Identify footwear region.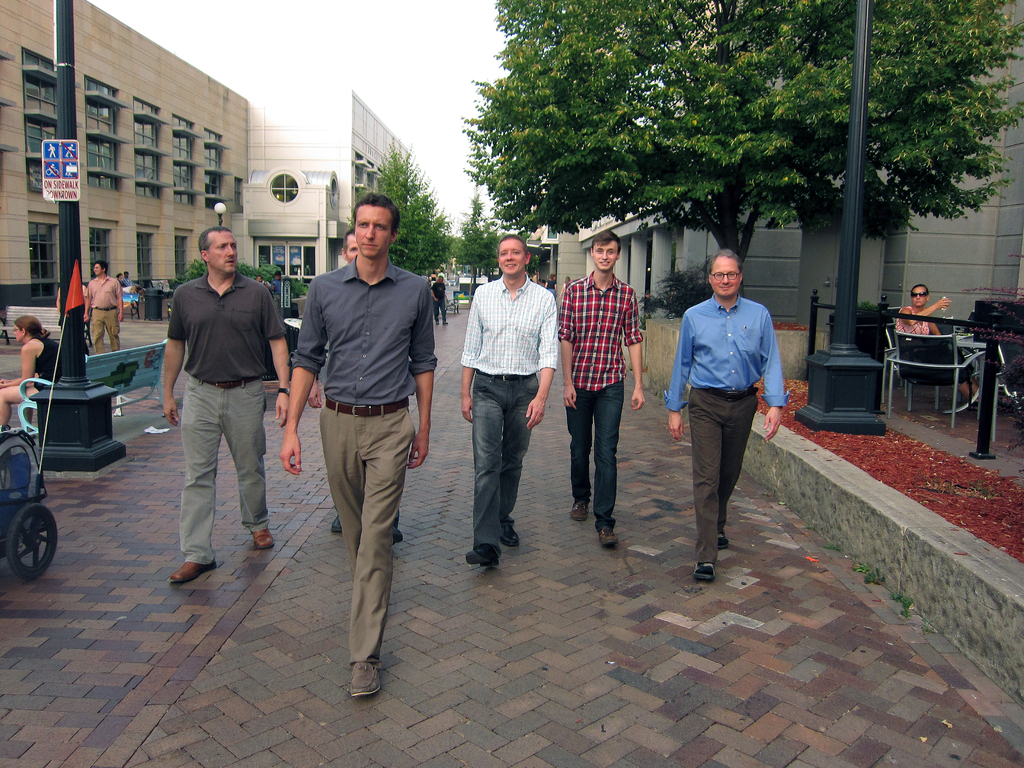
Region: l=330, t=516, r=340, b=534.
